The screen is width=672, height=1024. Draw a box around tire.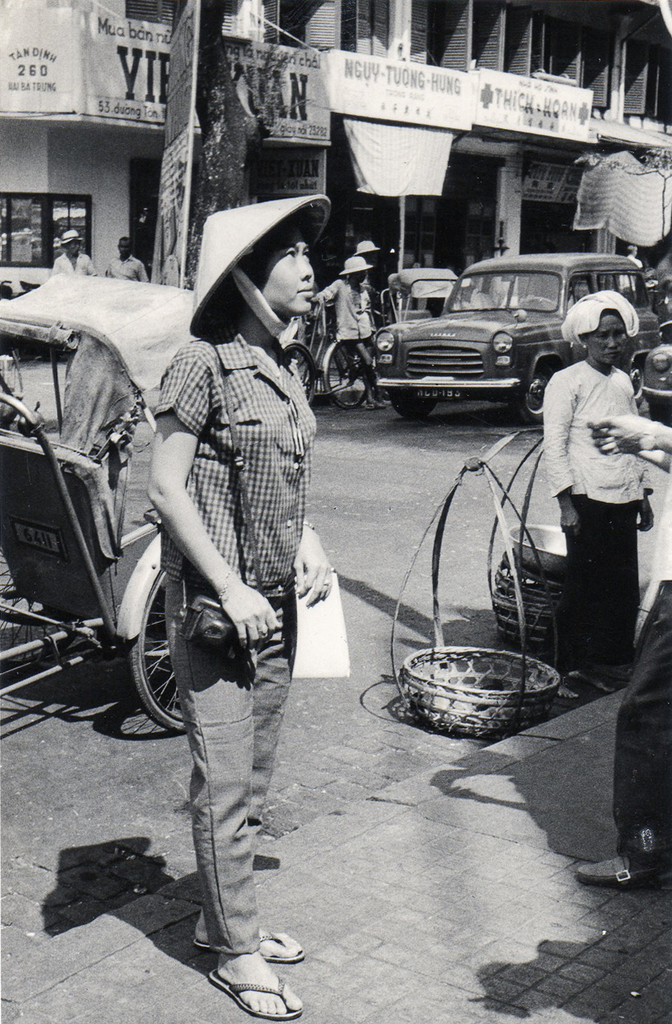
650:398:671:420.
